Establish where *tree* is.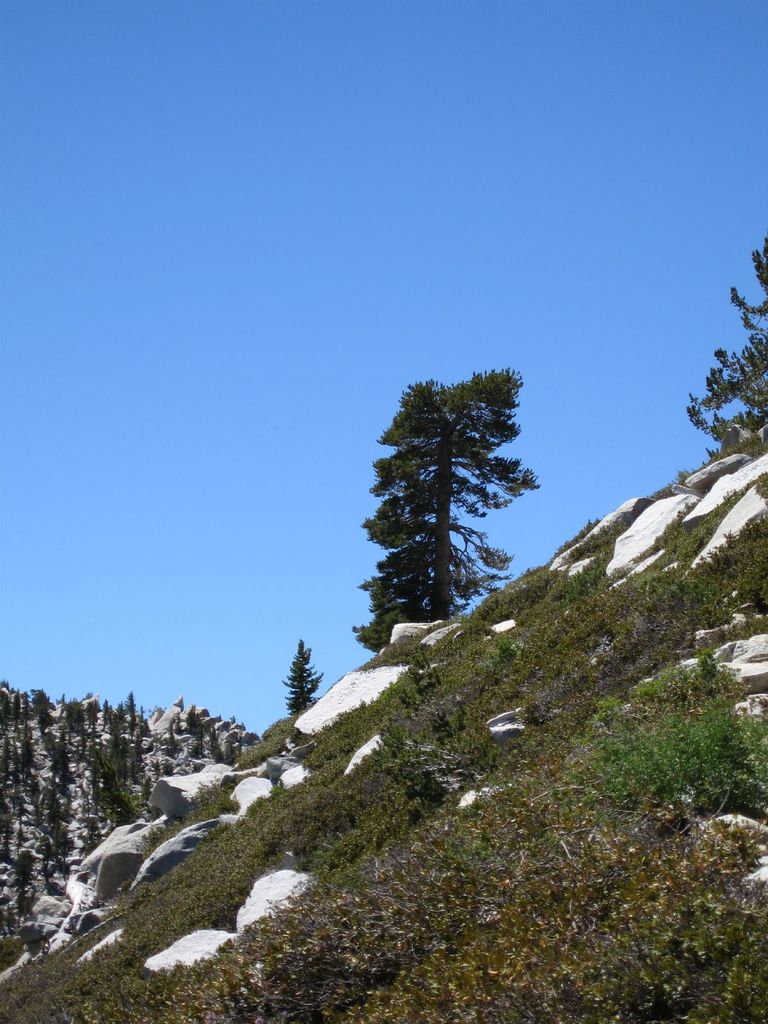
Established at {"left": 353, "top": 349, "right": 552, "bottom": 657}.
